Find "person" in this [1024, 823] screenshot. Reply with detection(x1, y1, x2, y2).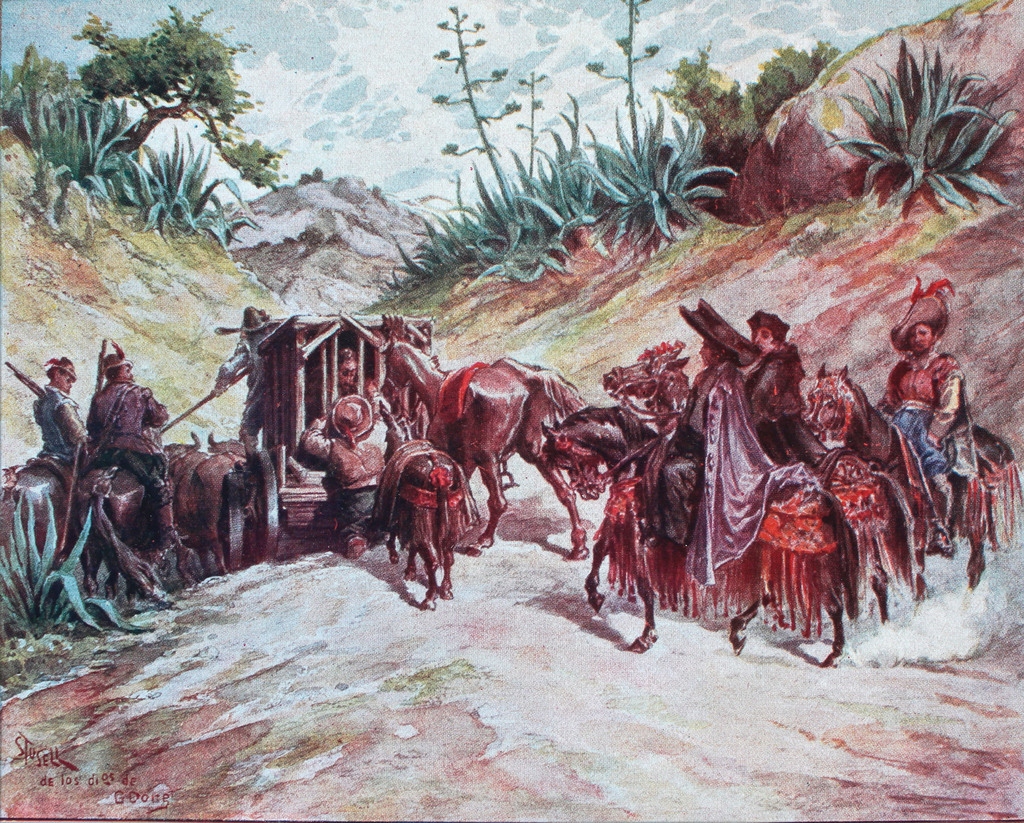
detection(26, 349, 72, 473).
